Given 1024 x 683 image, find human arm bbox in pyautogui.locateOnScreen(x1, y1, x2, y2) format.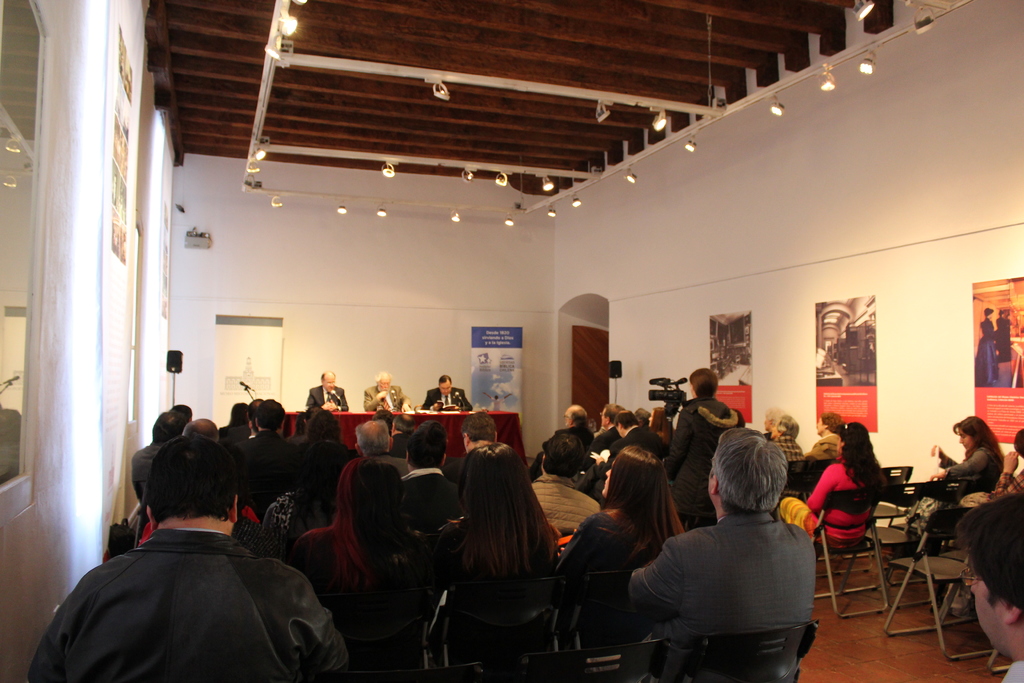
pyautogui.locateOnScreen(360, 386, 385, 413).
